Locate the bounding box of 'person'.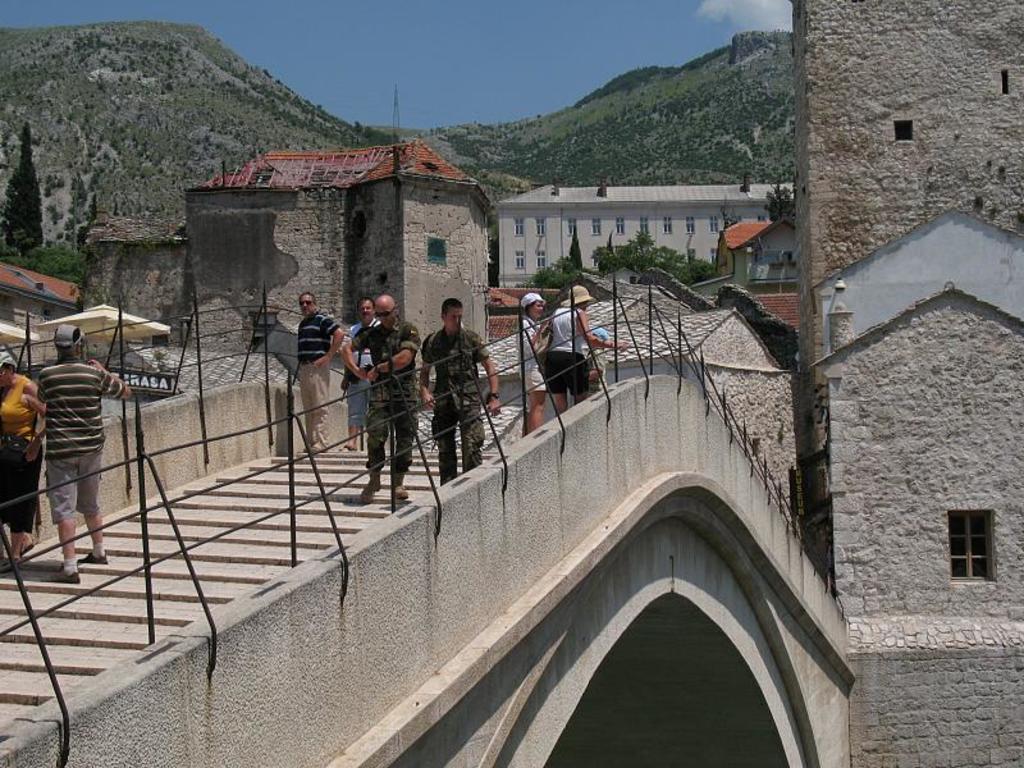
Bounding box: <region>541, 275, 627, 419</region>.
